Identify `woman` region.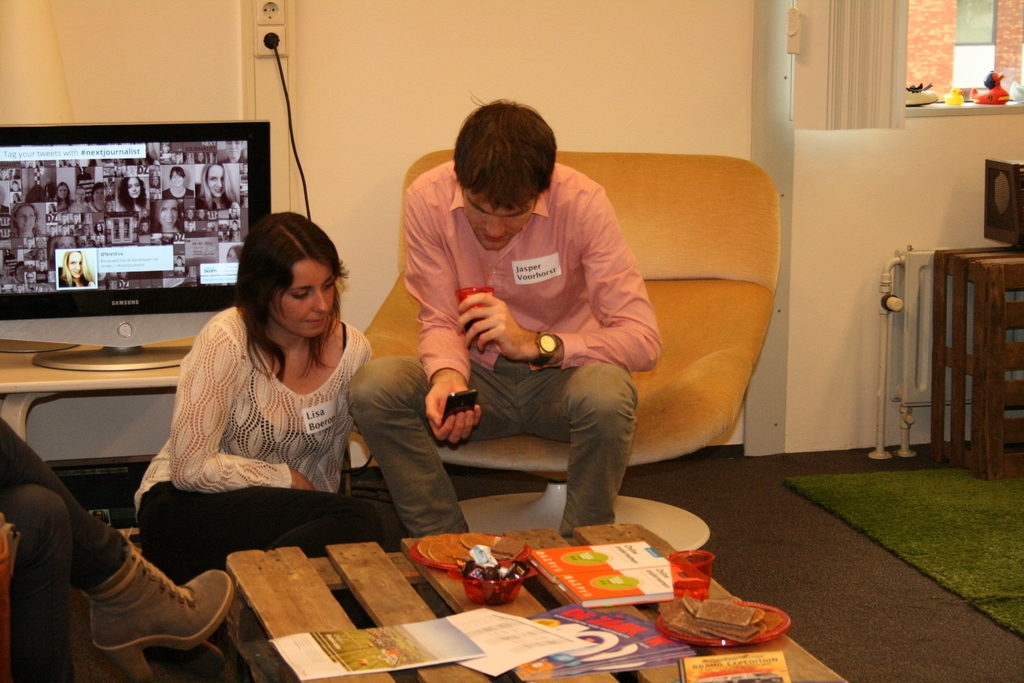
Region: 230,208,240,218.
